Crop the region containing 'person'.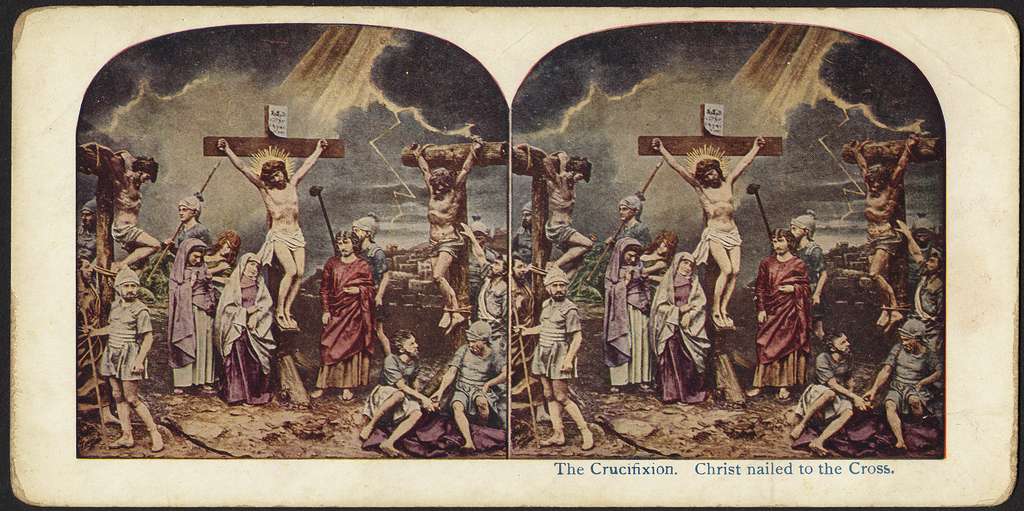
Crop region: 641:230:682:294.
